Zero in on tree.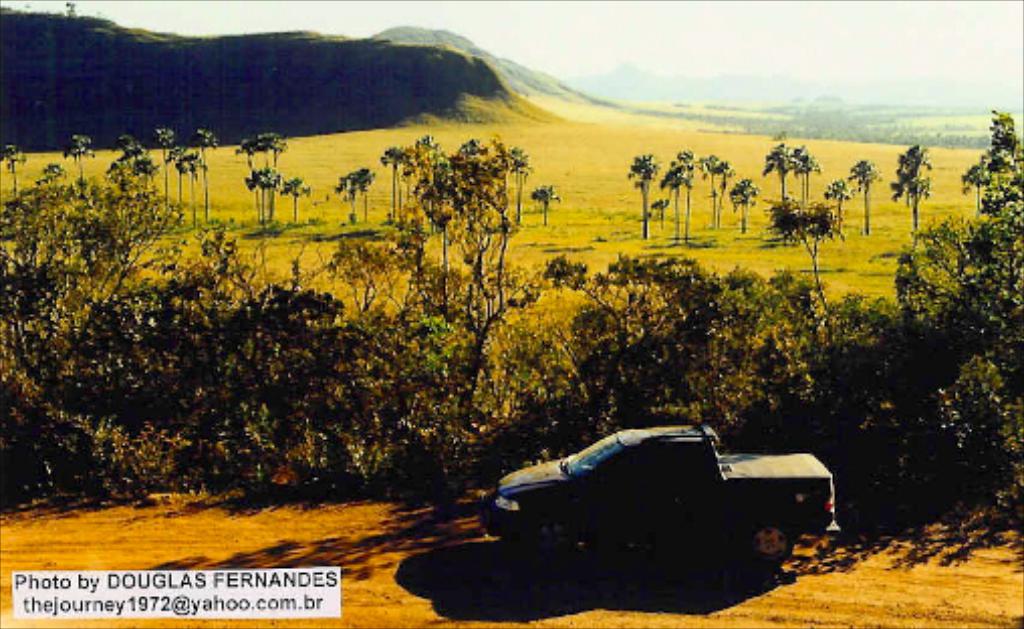
Zeroed in: BBox(766, 137, 792, 208).
